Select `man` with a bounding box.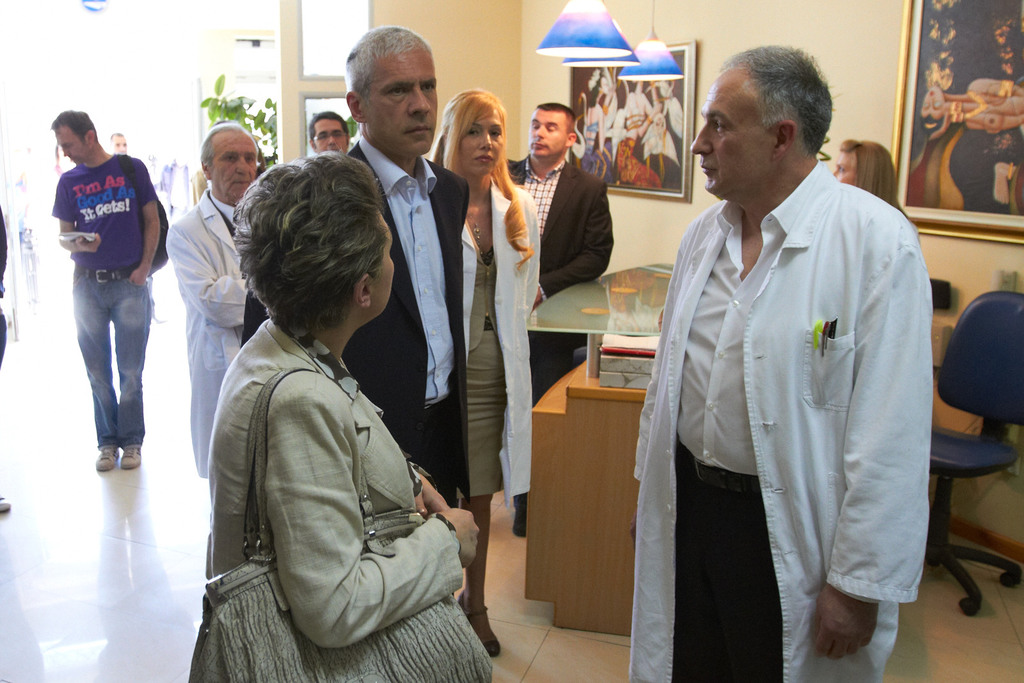
bbox=[643, 40, 930, 682].
